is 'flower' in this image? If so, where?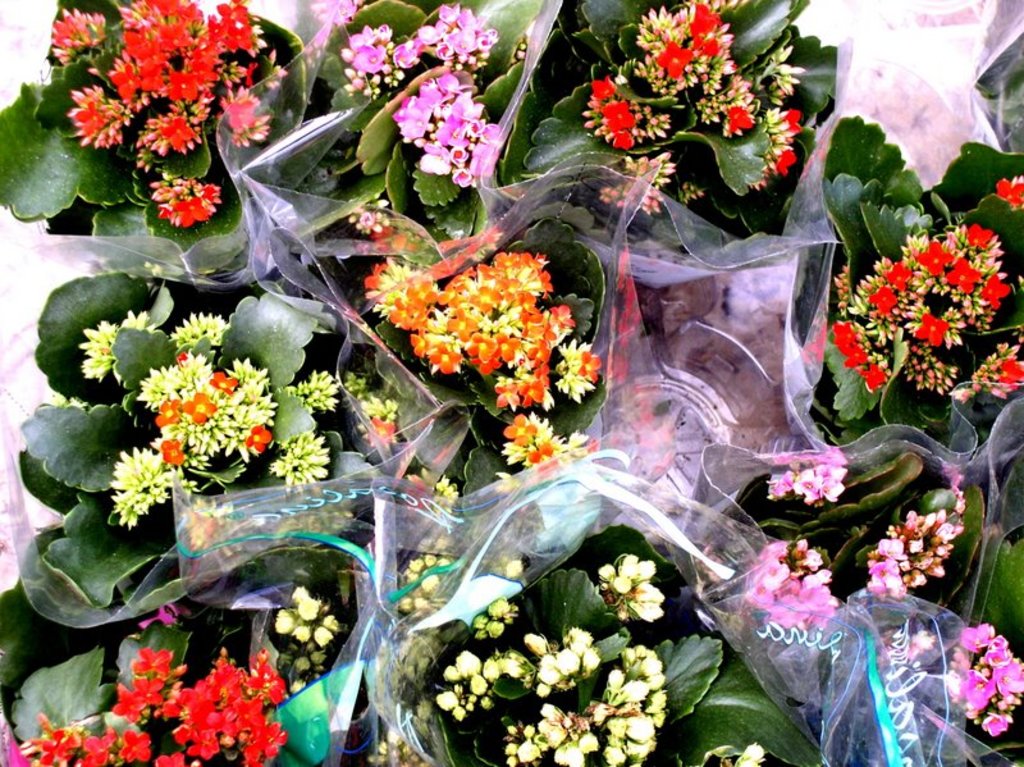
Yes, at x1=351, y1=41, x2=383, y2=77.
